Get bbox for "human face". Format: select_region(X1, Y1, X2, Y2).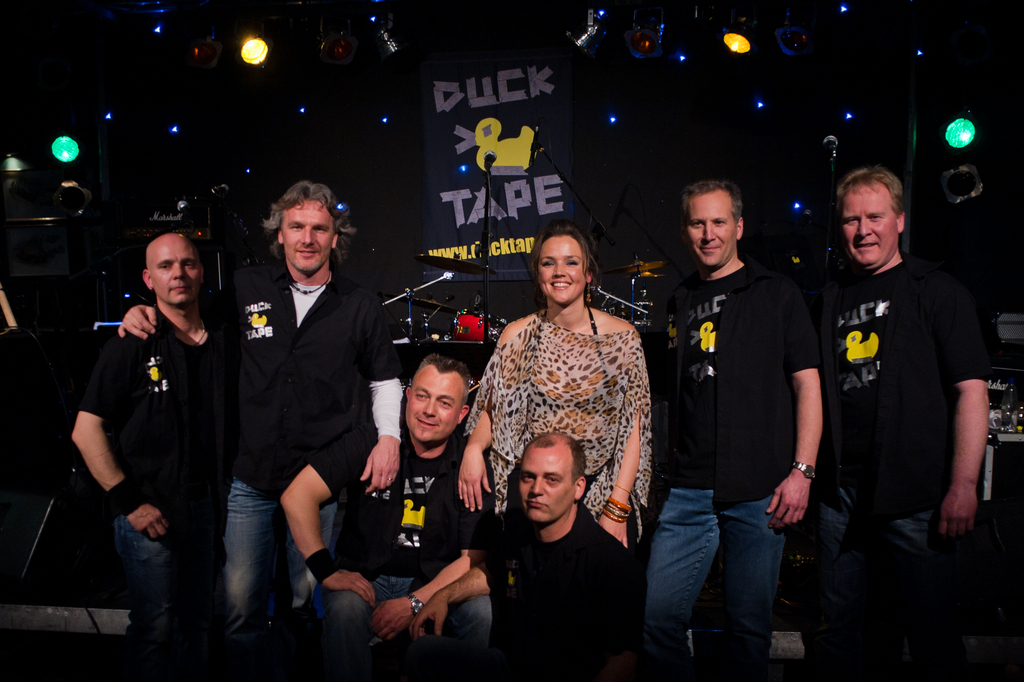
select_region(518, 444, 575, 521).
